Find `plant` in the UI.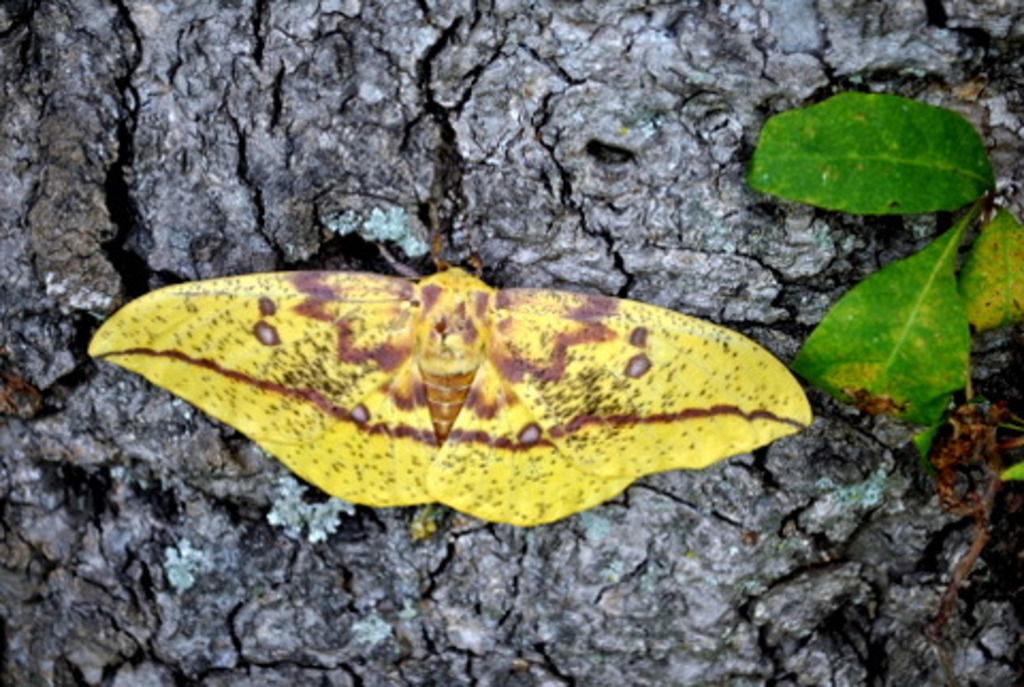
UI element at l=77, t=258, r=821, b=536.
